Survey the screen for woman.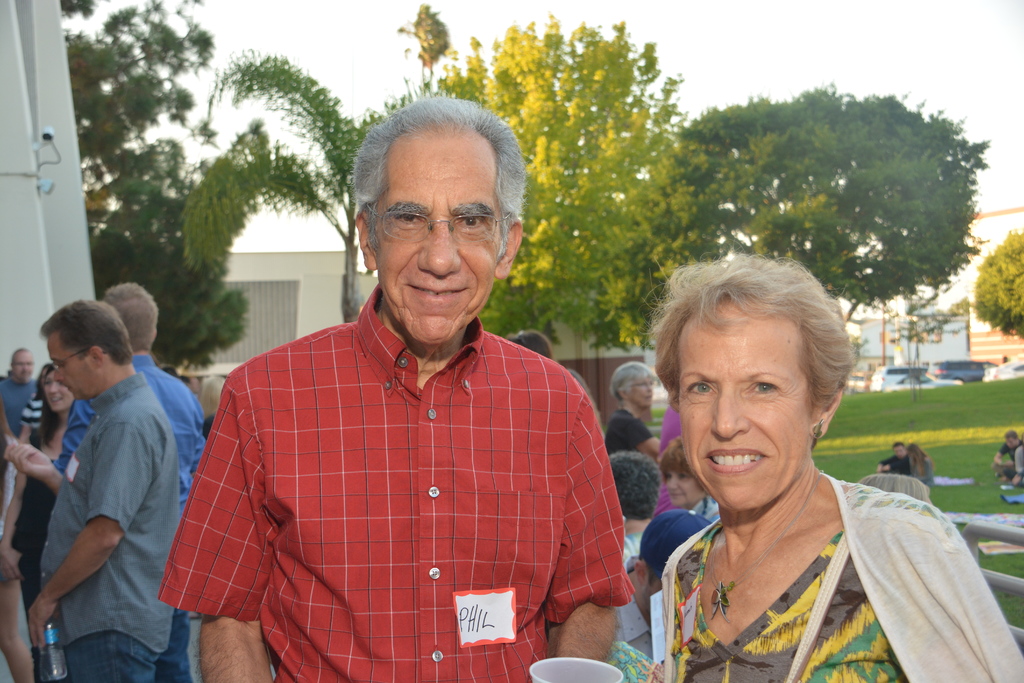
Survey found: (x1=652, y1=441, x2=729, y2=520).
